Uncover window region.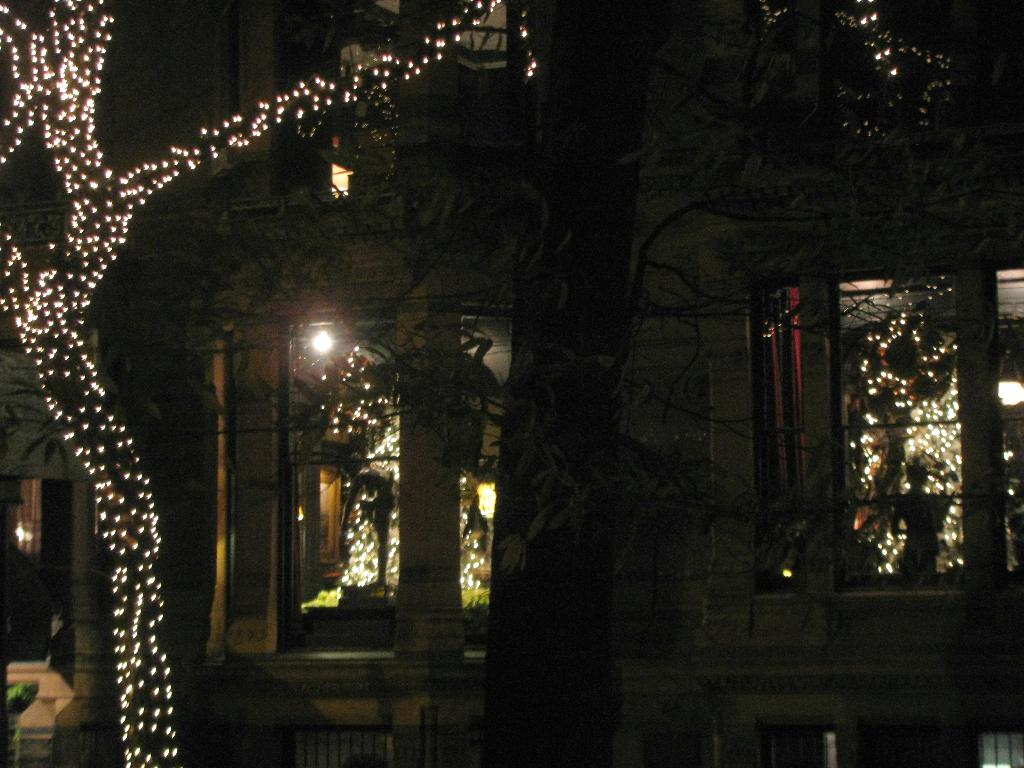
Uncovered: [left=196, top=185, right=502, bottom=649].
